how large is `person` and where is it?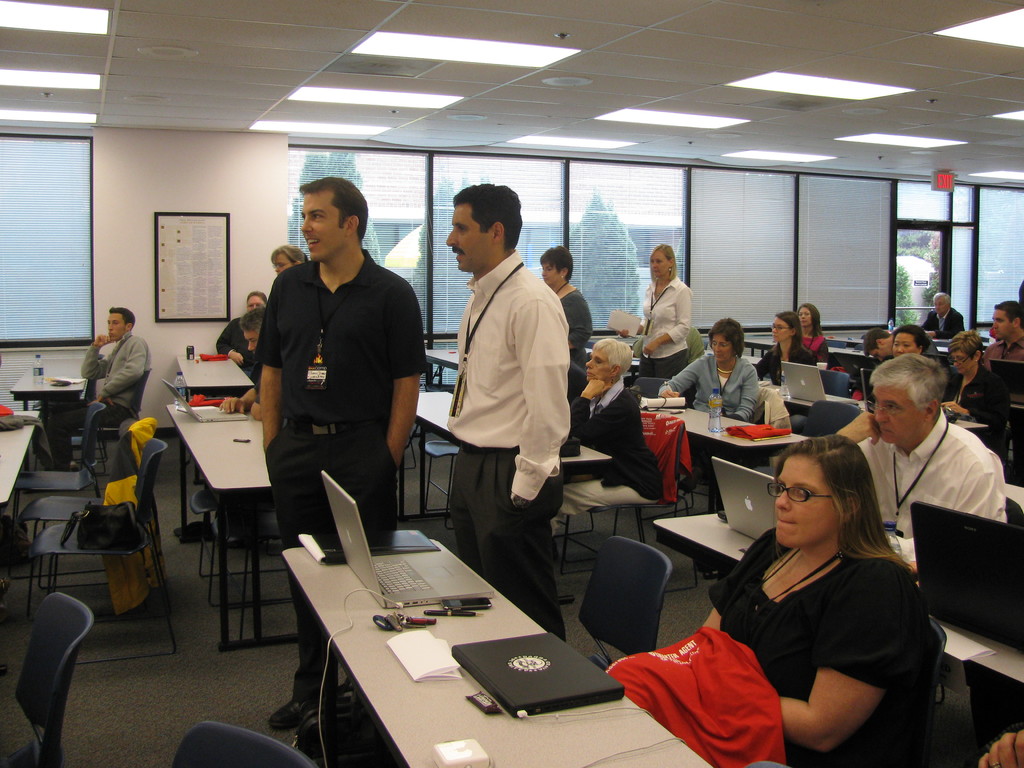
Bounding box: BBox(940, 326, 1012, 457).
